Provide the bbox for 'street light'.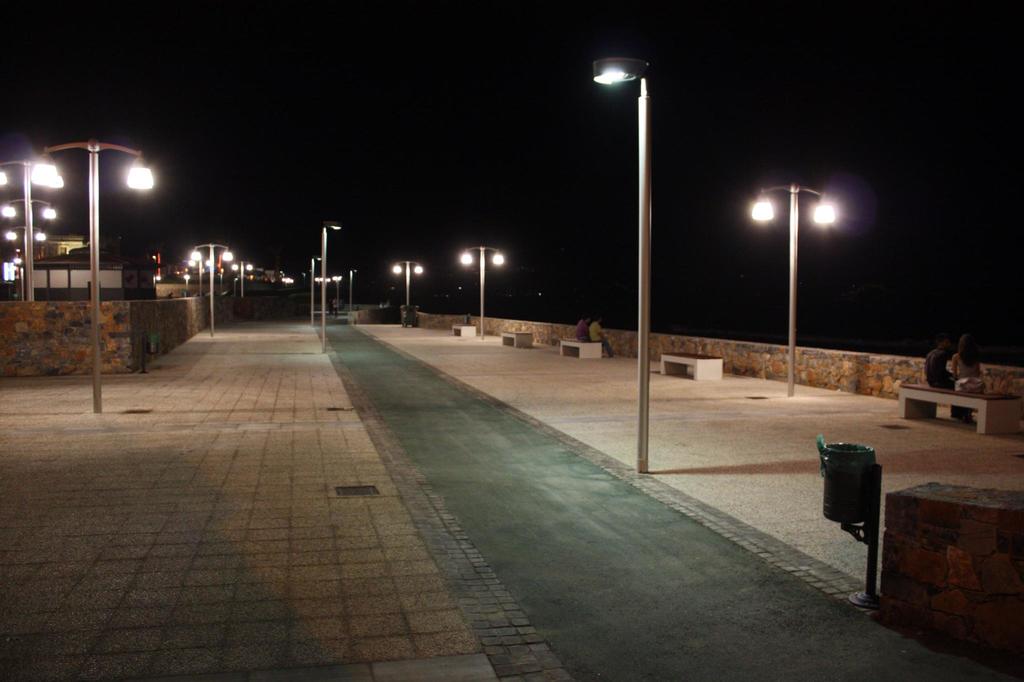
(12,253,22,280).
